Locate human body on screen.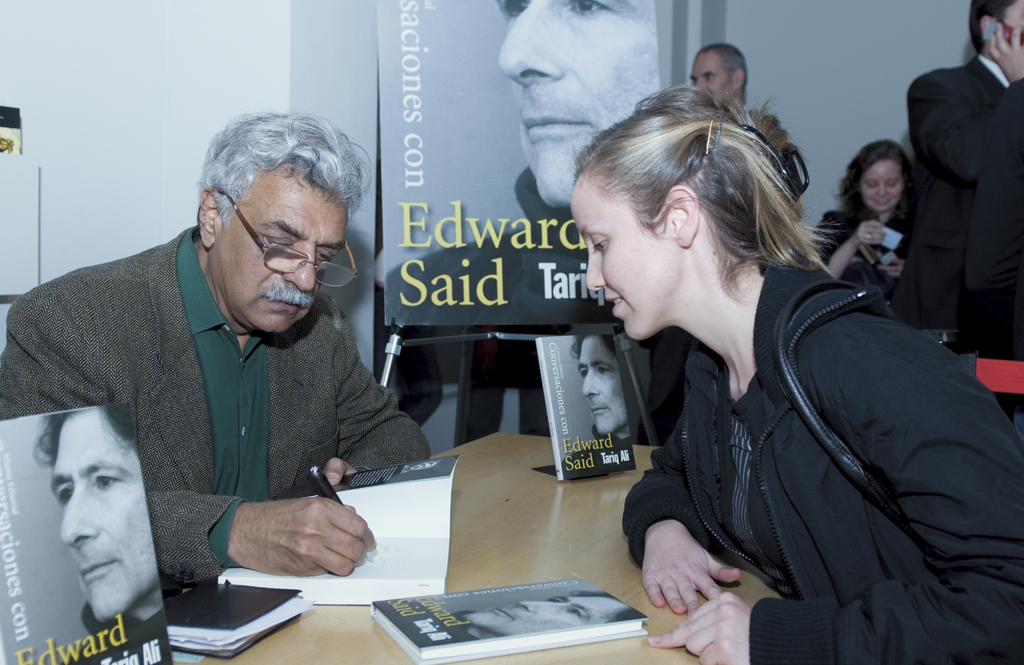
On screen at {"left": 908, "top": 4, "right": 1023, "bottom": 418}.
